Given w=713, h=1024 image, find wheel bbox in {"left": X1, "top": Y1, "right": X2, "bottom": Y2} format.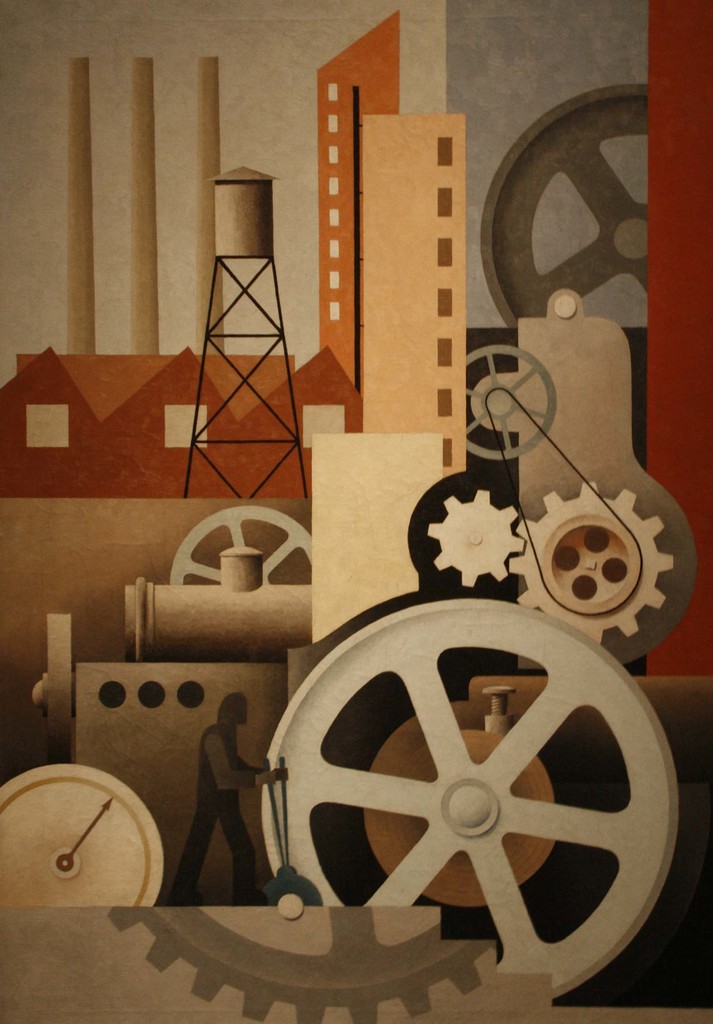
{"left": 429, "top": 489, "right": 523, "bottom": 588}.
